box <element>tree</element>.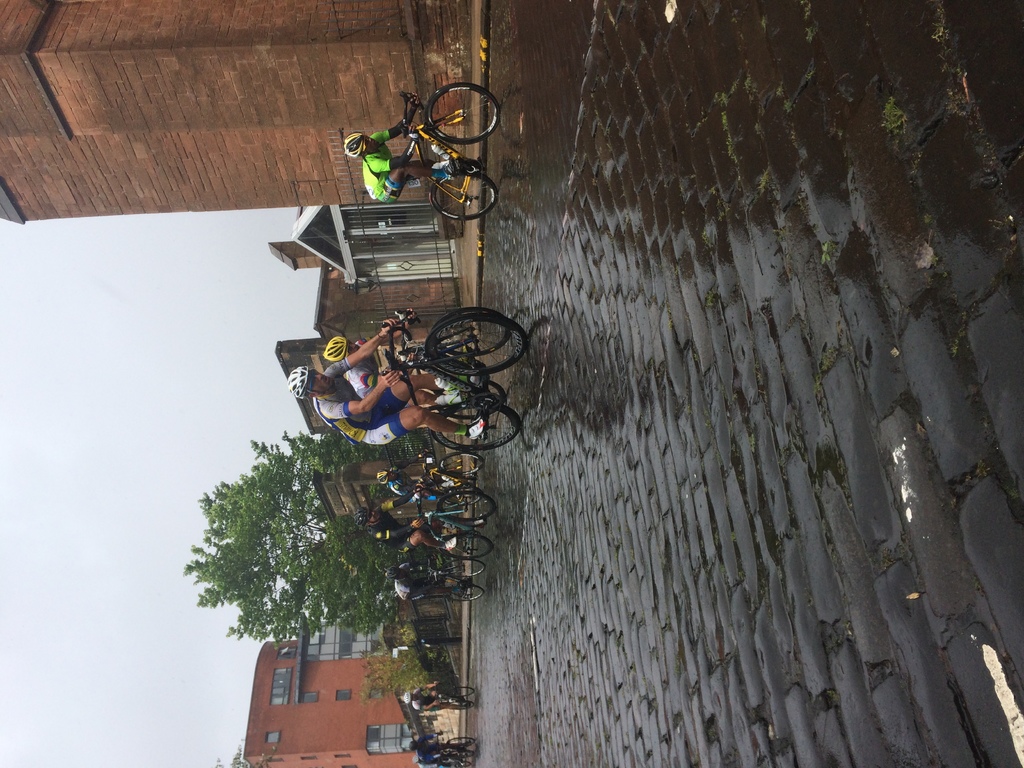
BBox(360, 643, 454, 693).
